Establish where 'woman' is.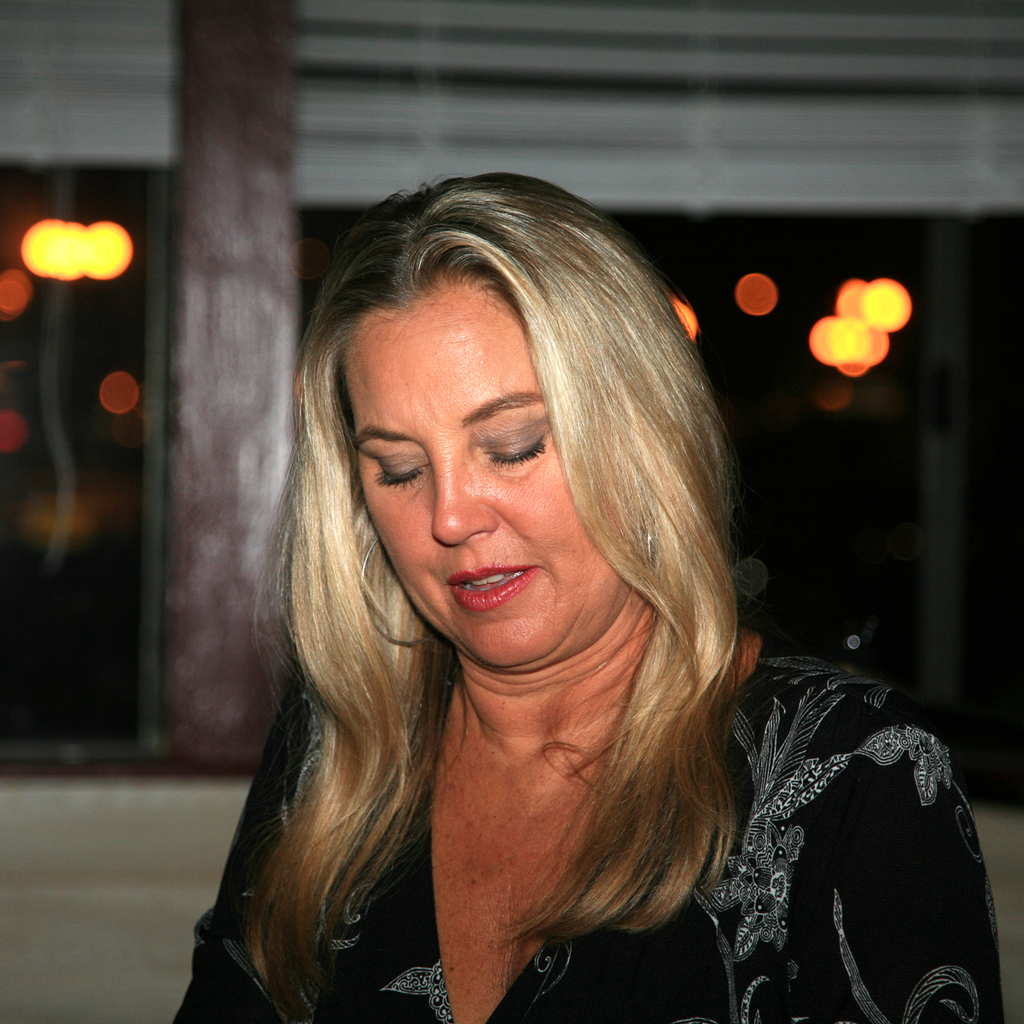
Established at 166,180,1023,1023.
